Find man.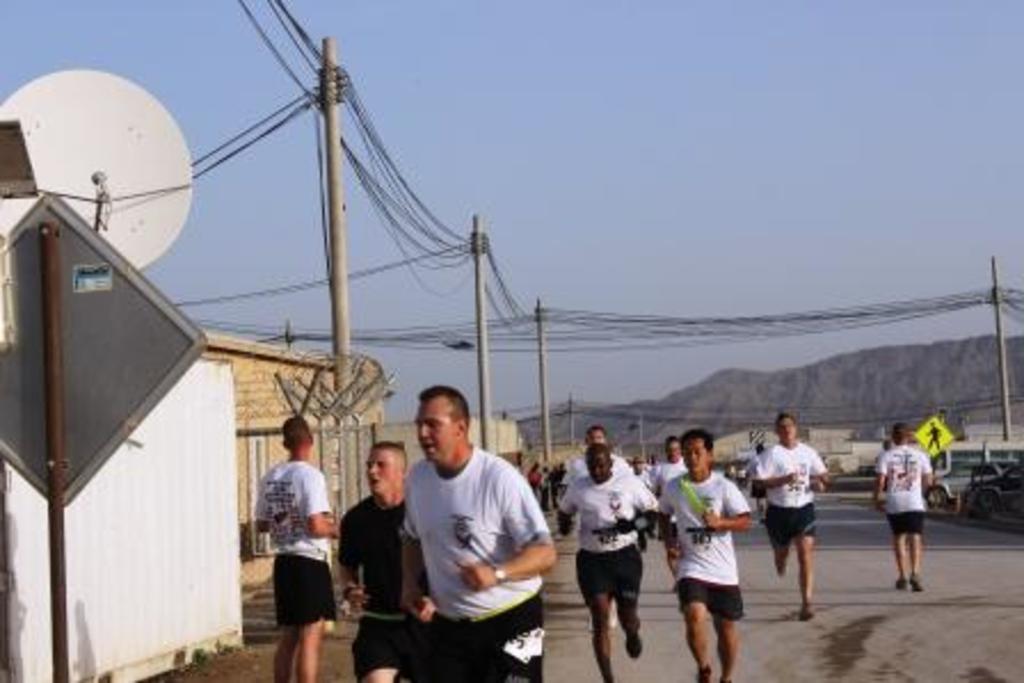
region(747, 413, 832, 617).
